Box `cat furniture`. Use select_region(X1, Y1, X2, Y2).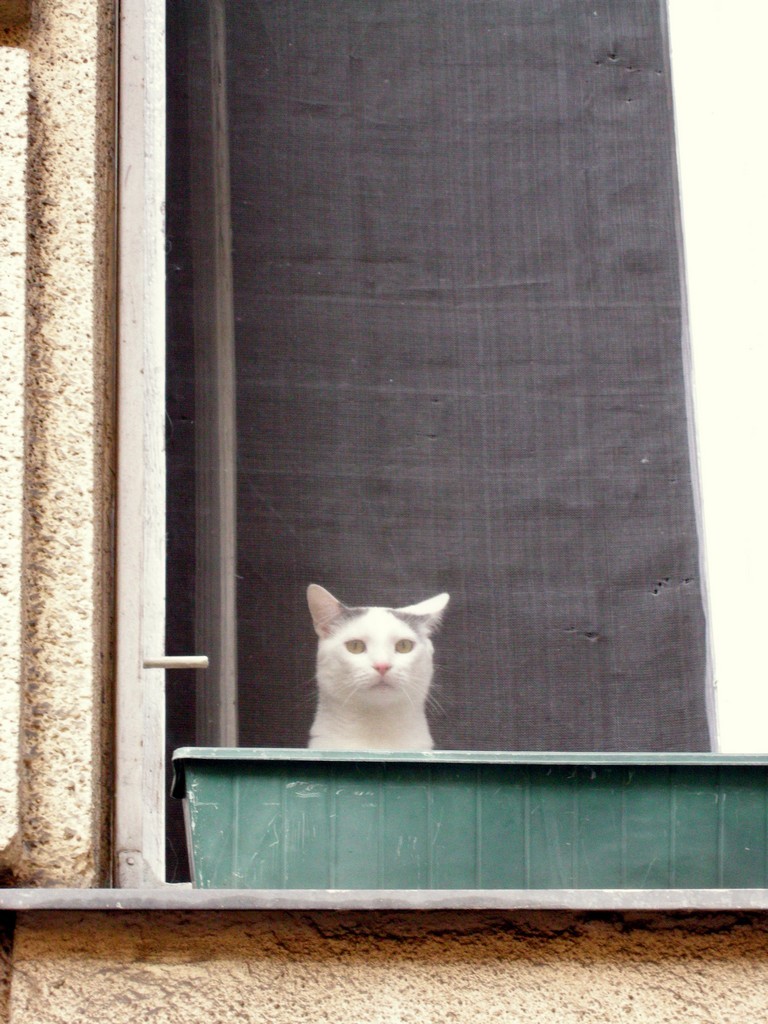
select_region(178, 748, 767, 886).
